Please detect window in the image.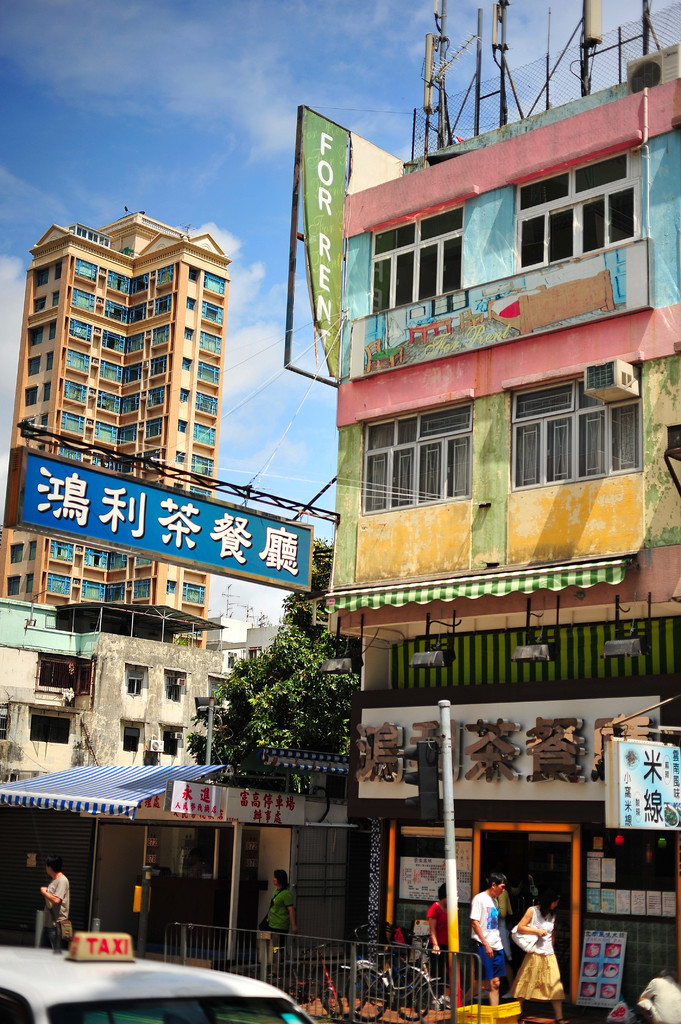
<region>518, 152, 635, 271</region>.
